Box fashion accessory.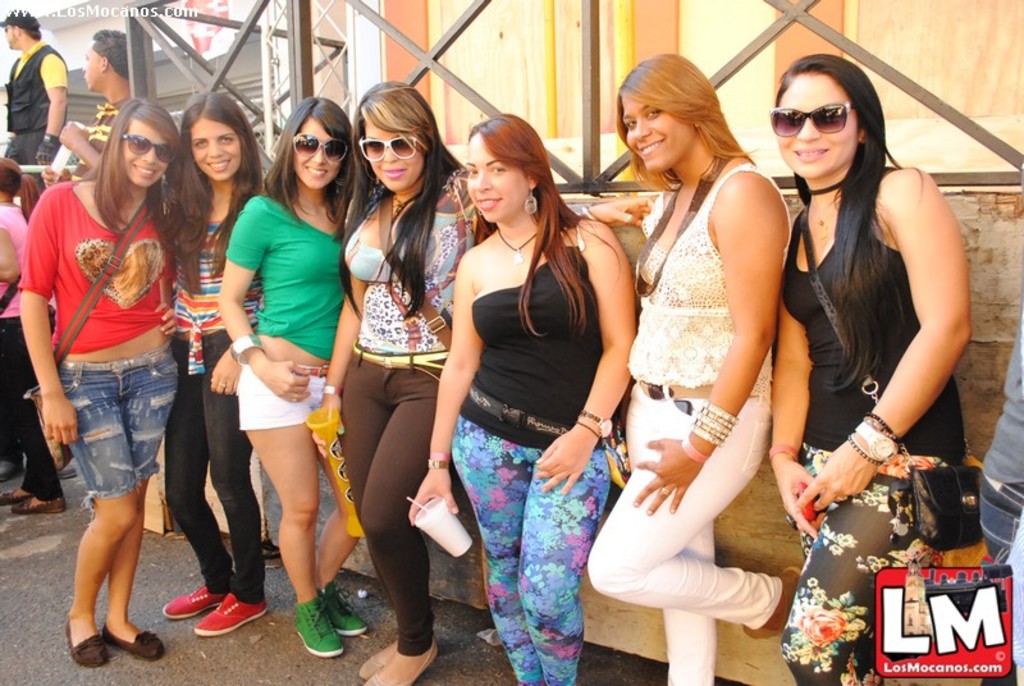
<box>355,640,385,683</box>.
